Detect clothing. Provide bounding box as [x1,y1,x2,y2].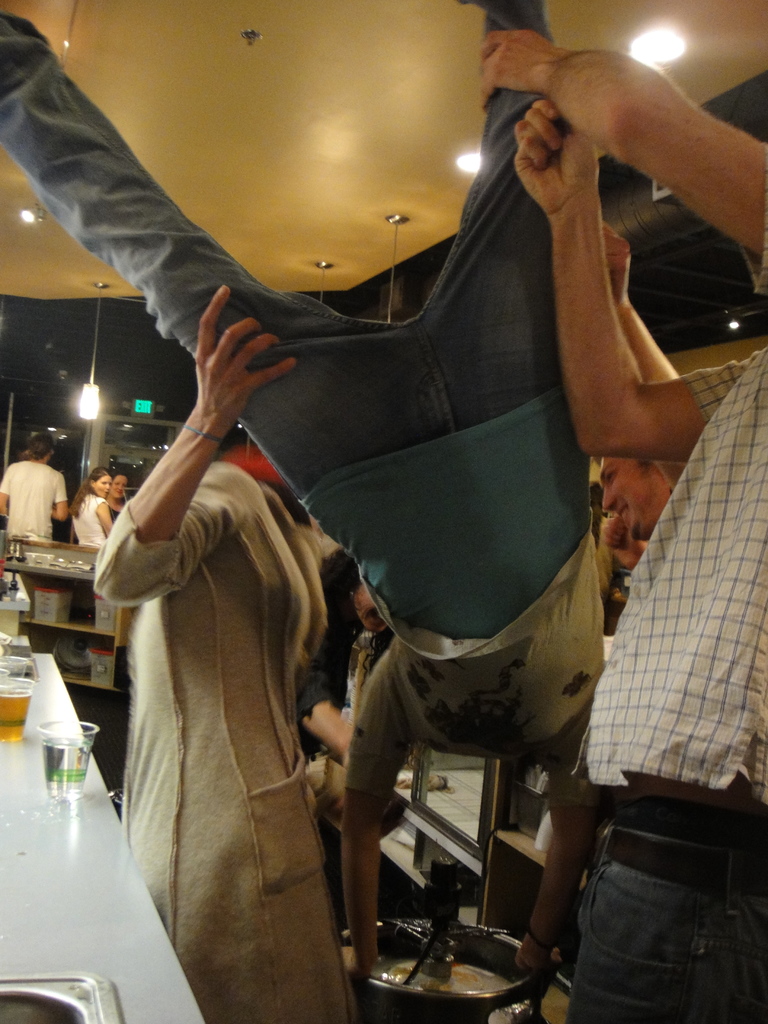
[564,344,767,1023].
